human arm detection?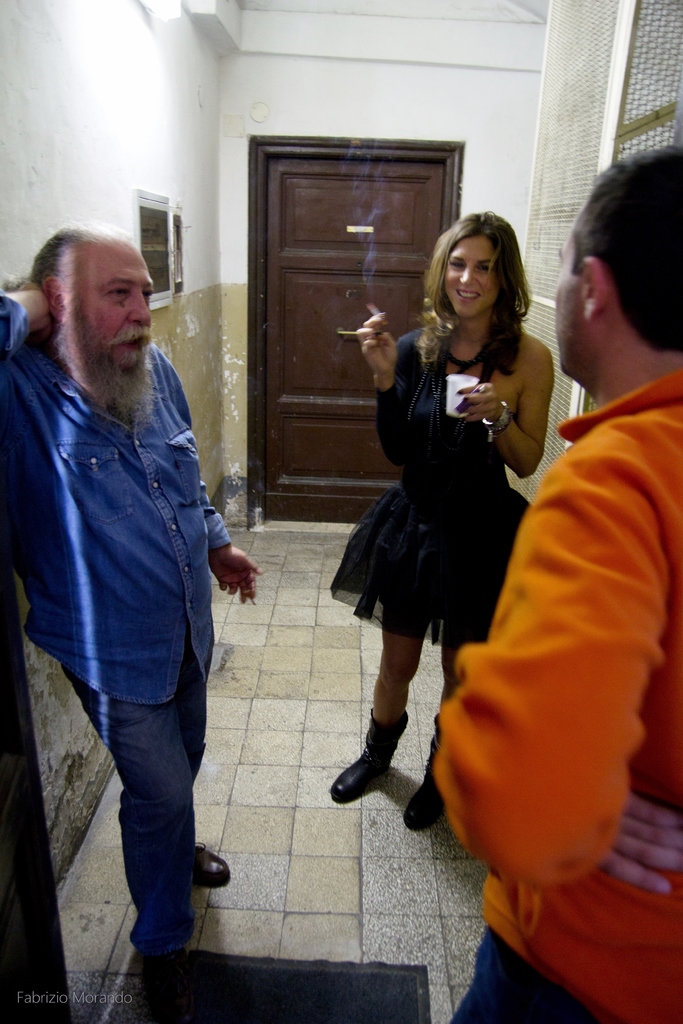
(152,344,268,607)
